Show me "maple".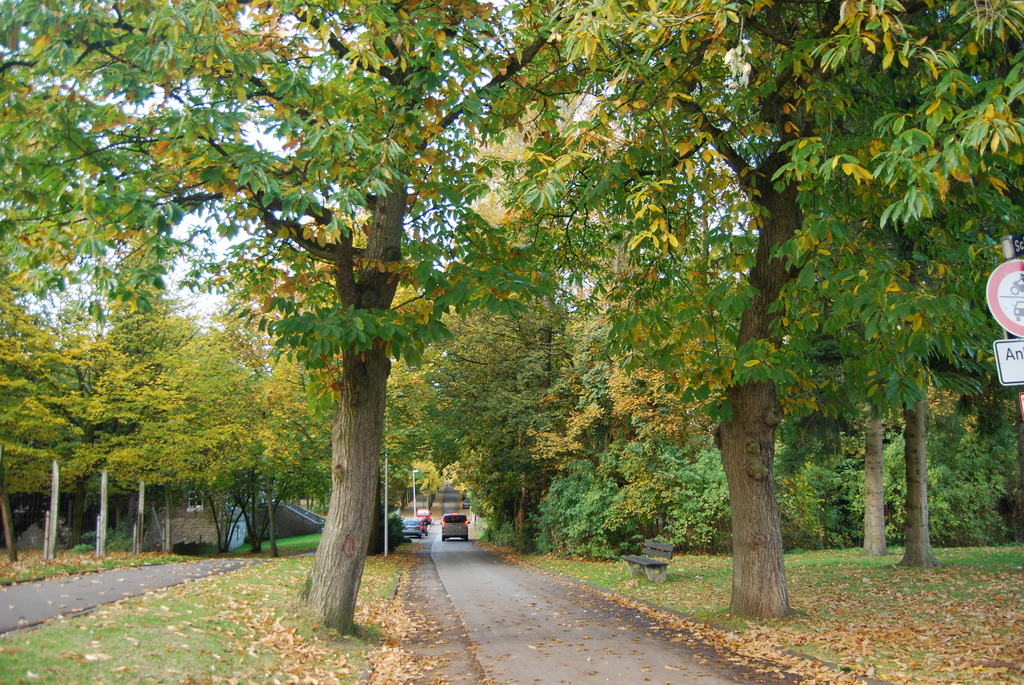
"maple" is here: {"x1": 0, "y1": 0, "x2": 785, "y2": 630}.
